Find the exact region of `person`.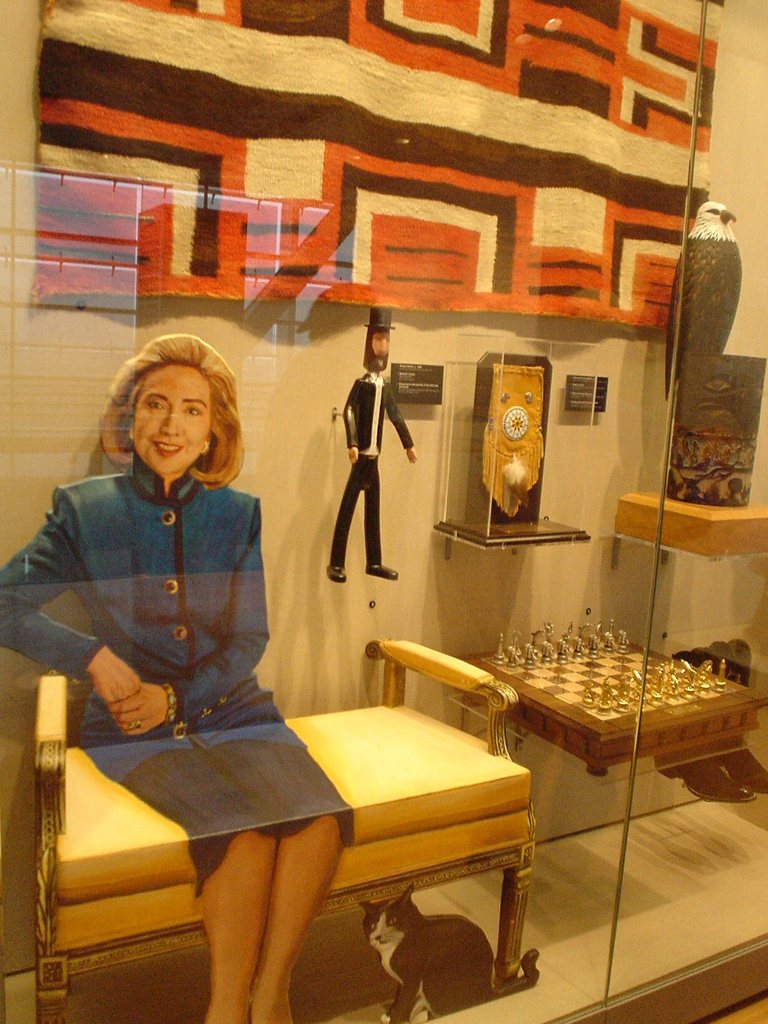
Exact region: 27:312:307:895.
